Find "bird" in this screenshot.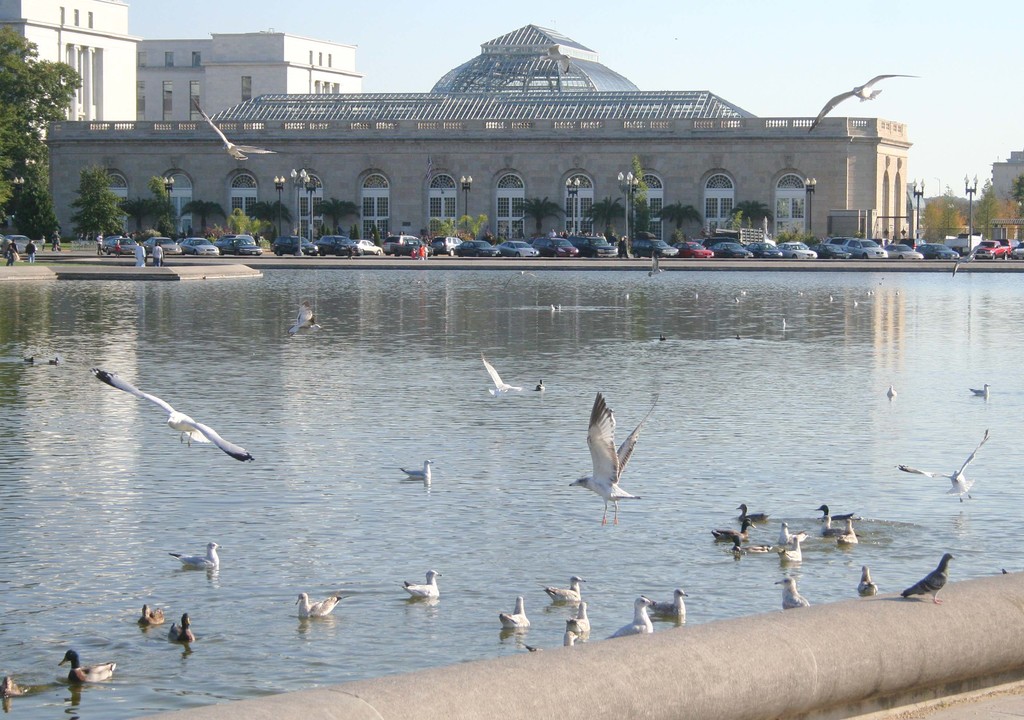
The bounding box for "bird" is (left=712, top=514, right=756, bottom=543).
